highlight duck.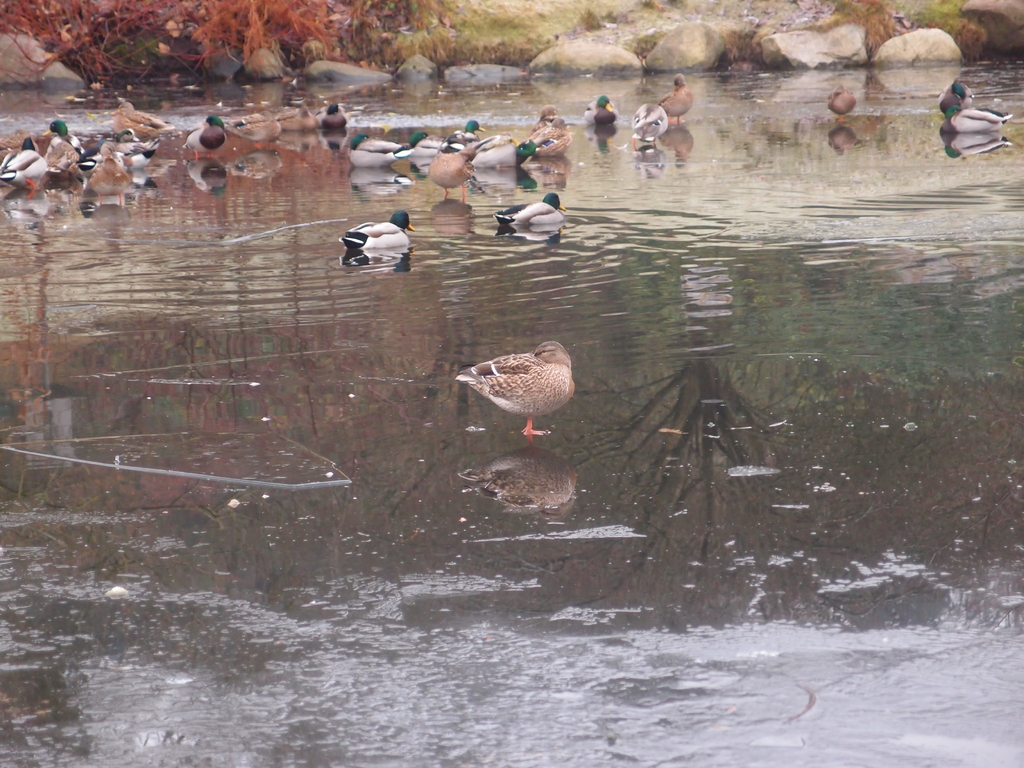
Highlighted region: [x1=662, y1=72, x2=694, y2=127].
